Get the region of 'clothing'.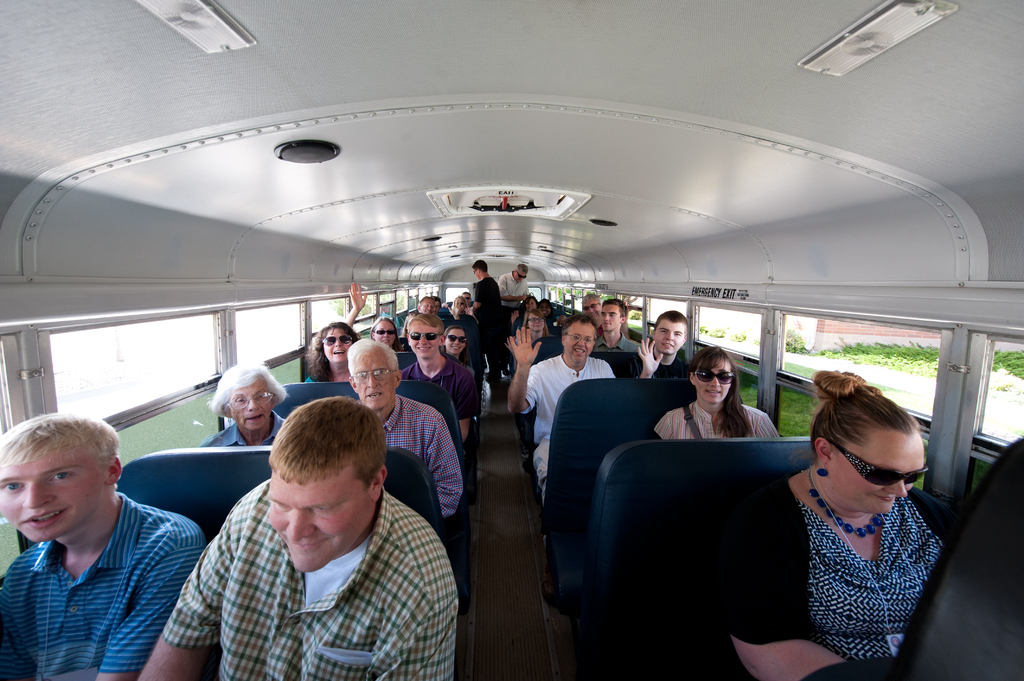
<bbox>305, 373, 321, 382</bbox>.
